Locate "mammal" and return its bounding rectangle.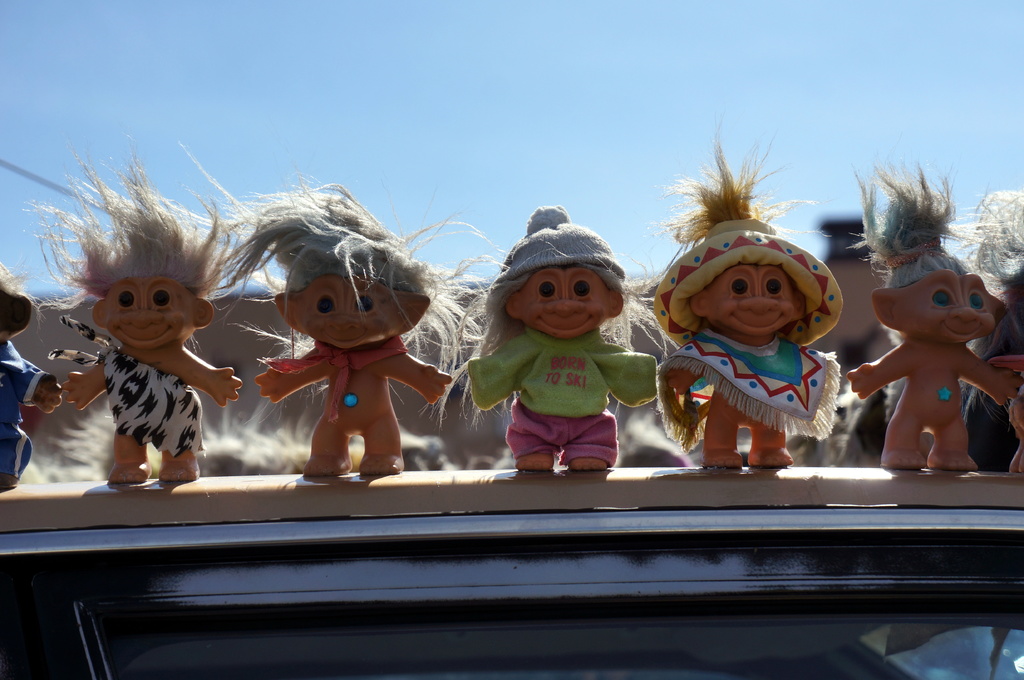
x1=12 y1=126 x2=241 y2=489.
